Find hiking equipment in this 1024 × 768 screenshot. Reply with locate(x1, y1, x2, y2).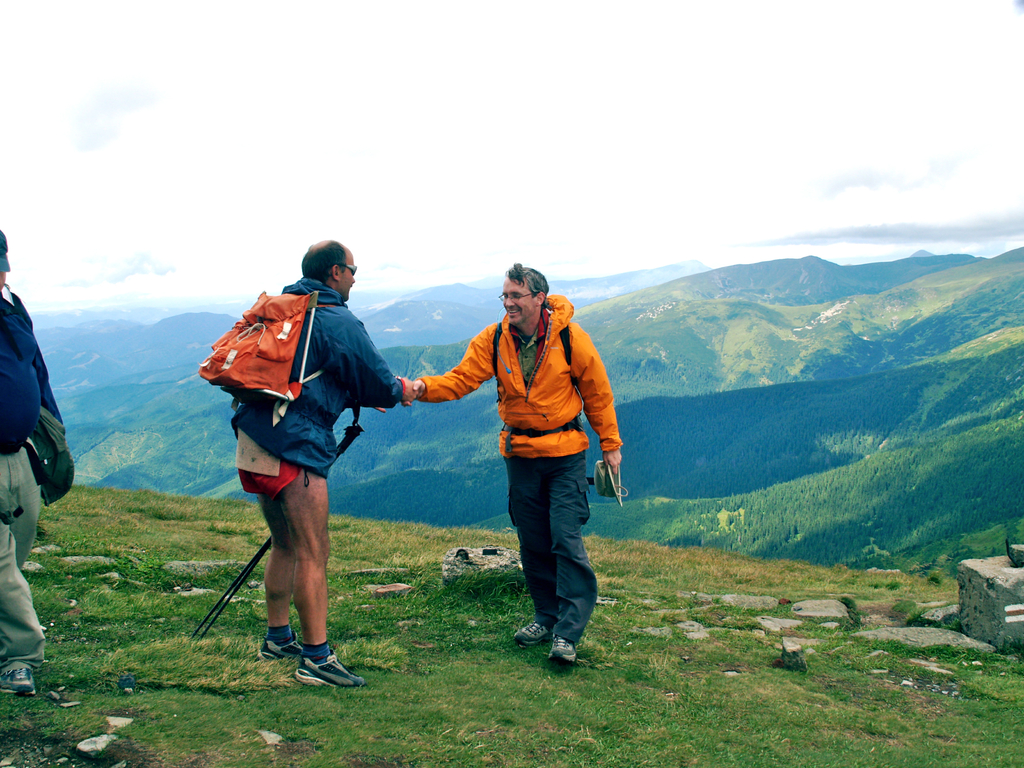
locate(0, 663, 31, 698).
